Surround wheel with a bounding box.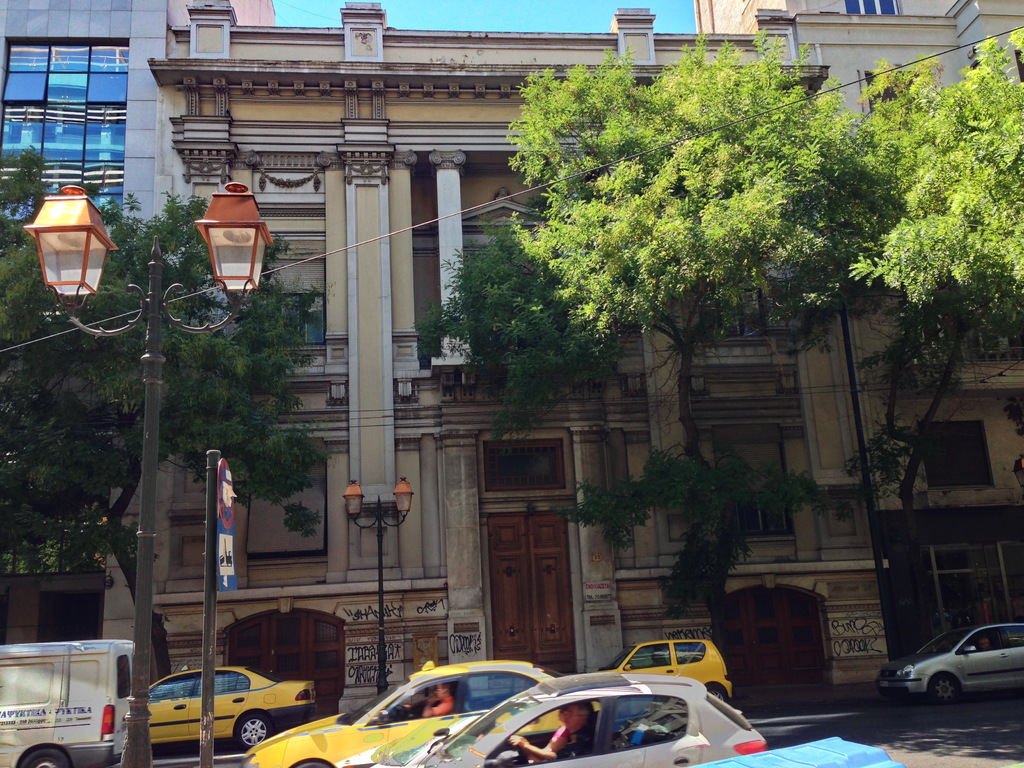
Rect(933, 668, 959, 705).
